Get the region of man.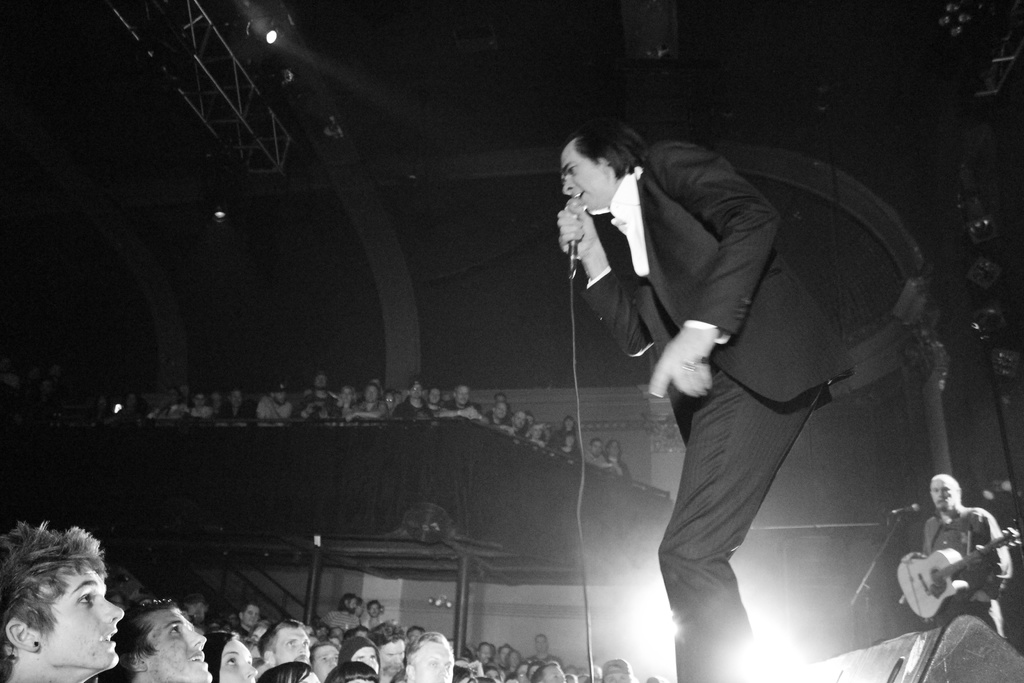
361, 597, 387, 630.
